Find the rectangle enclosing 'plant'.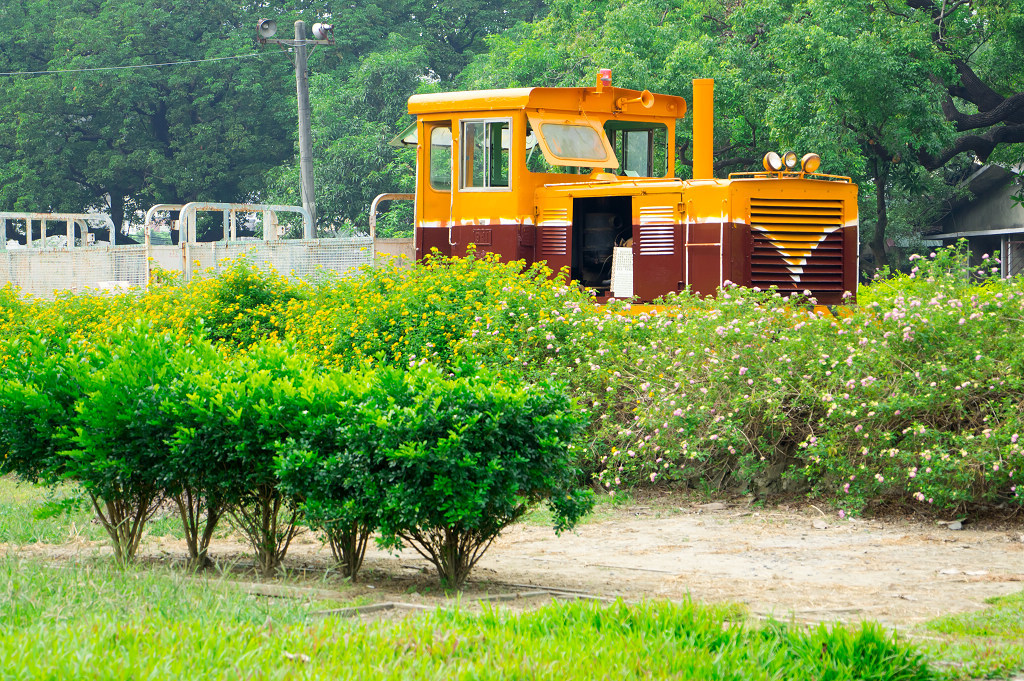
bbox(162, 333, 313, 583).
